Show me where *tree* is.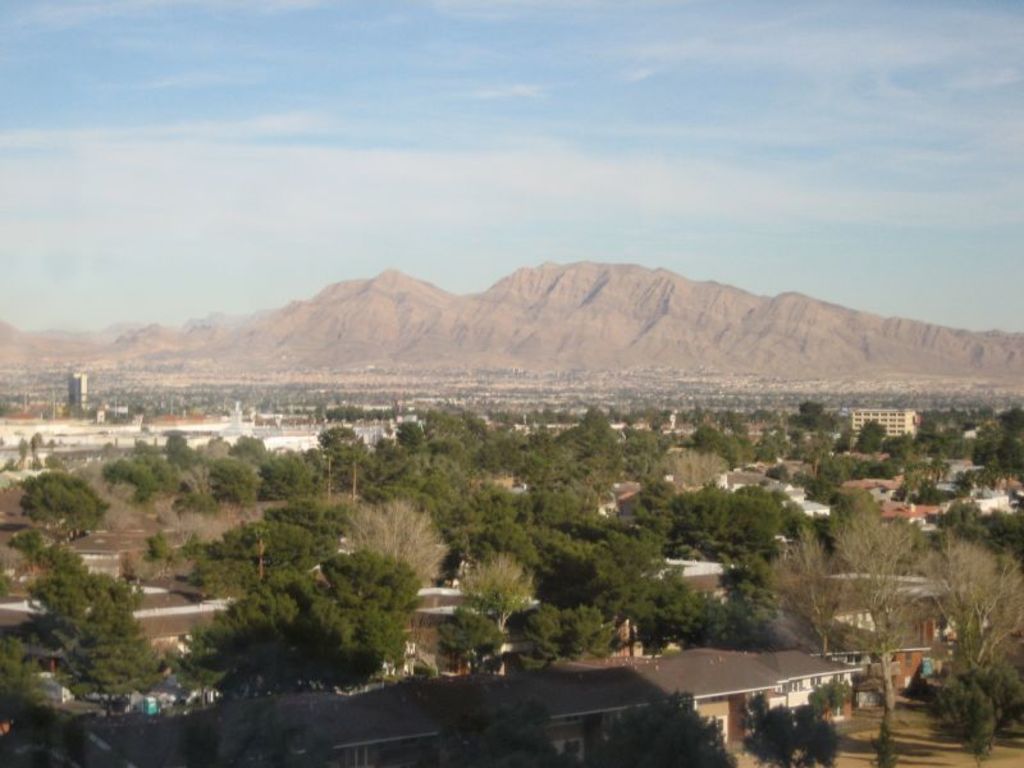
*tree* is at {"x1": 520, "y1": 607, "x2": 620, "y2": 672}.
